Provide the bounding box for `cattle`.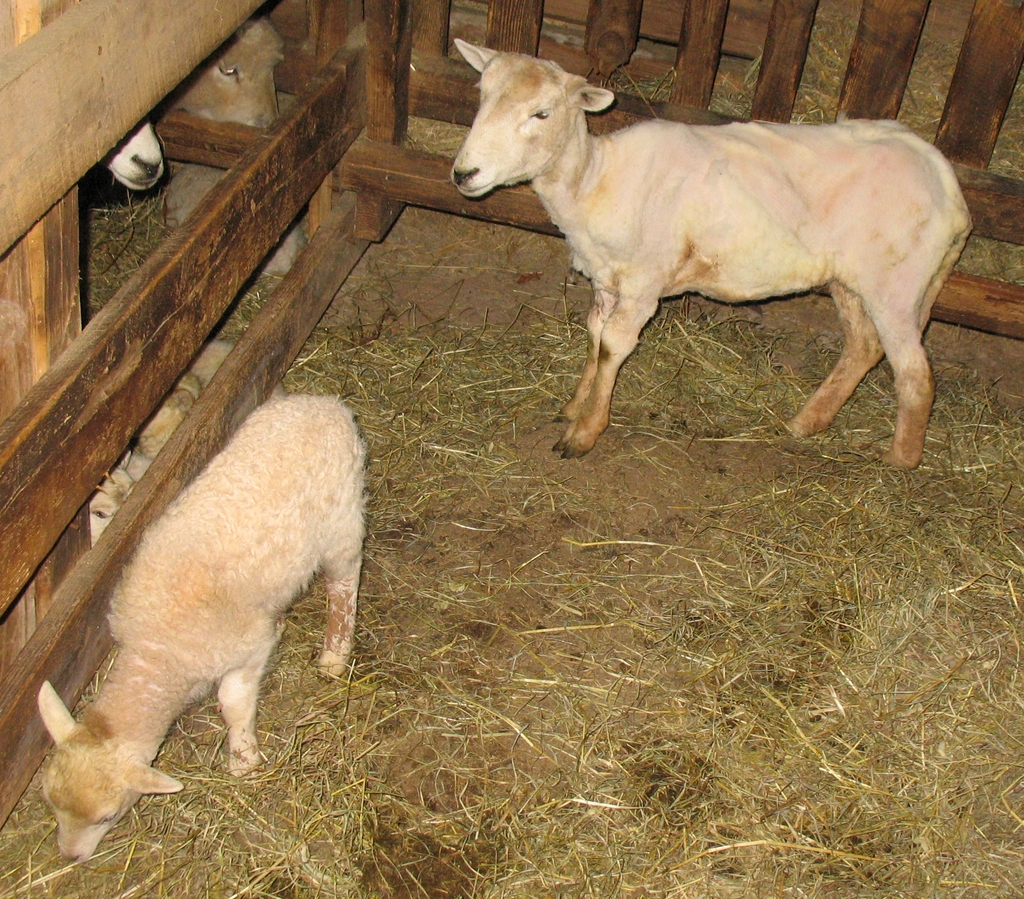
(left=172, top=14, right=286, bottom=131).
